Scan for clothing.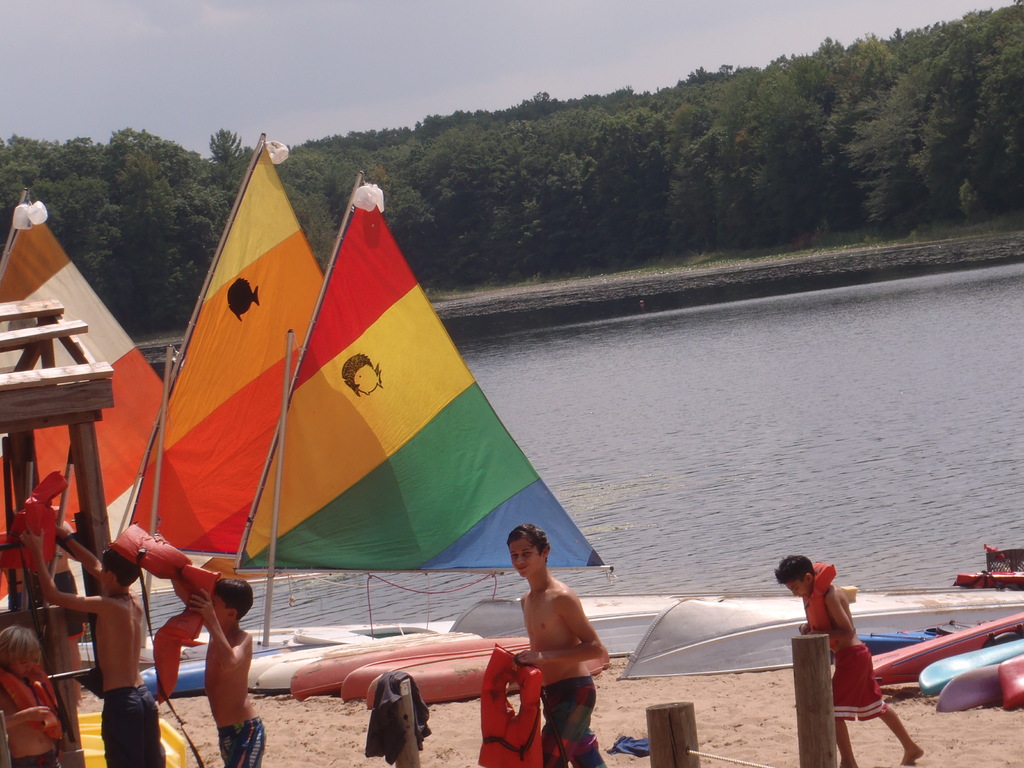
Scan result: (x1=364, y1=669, x2=434, y2=764).
